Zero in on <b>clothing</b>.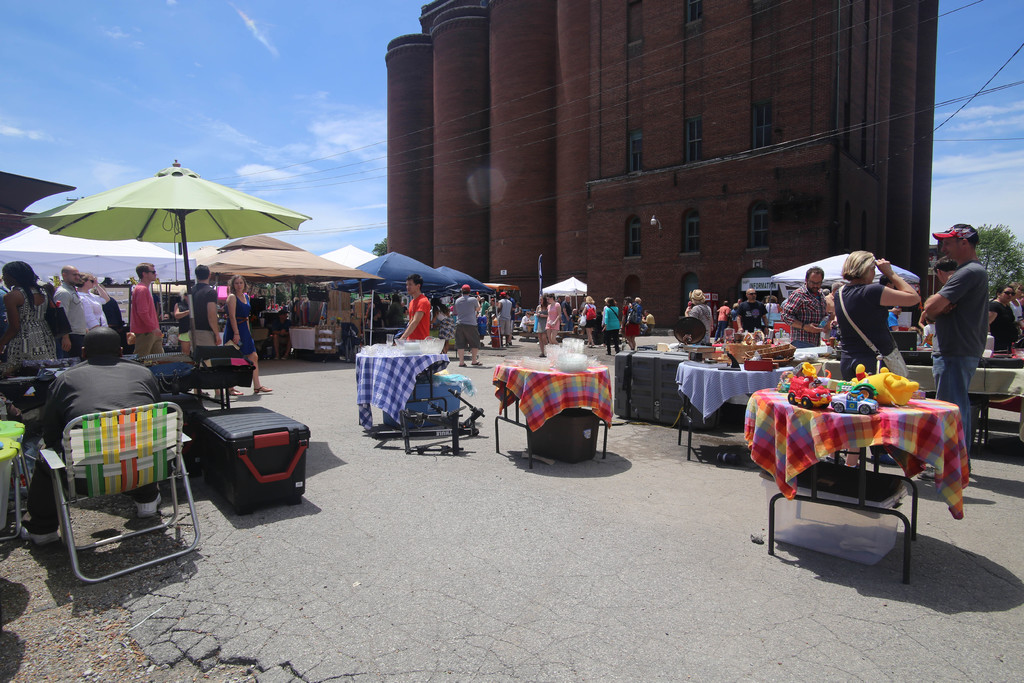
Zeroed in: crop(646, 313, 655, 330).
